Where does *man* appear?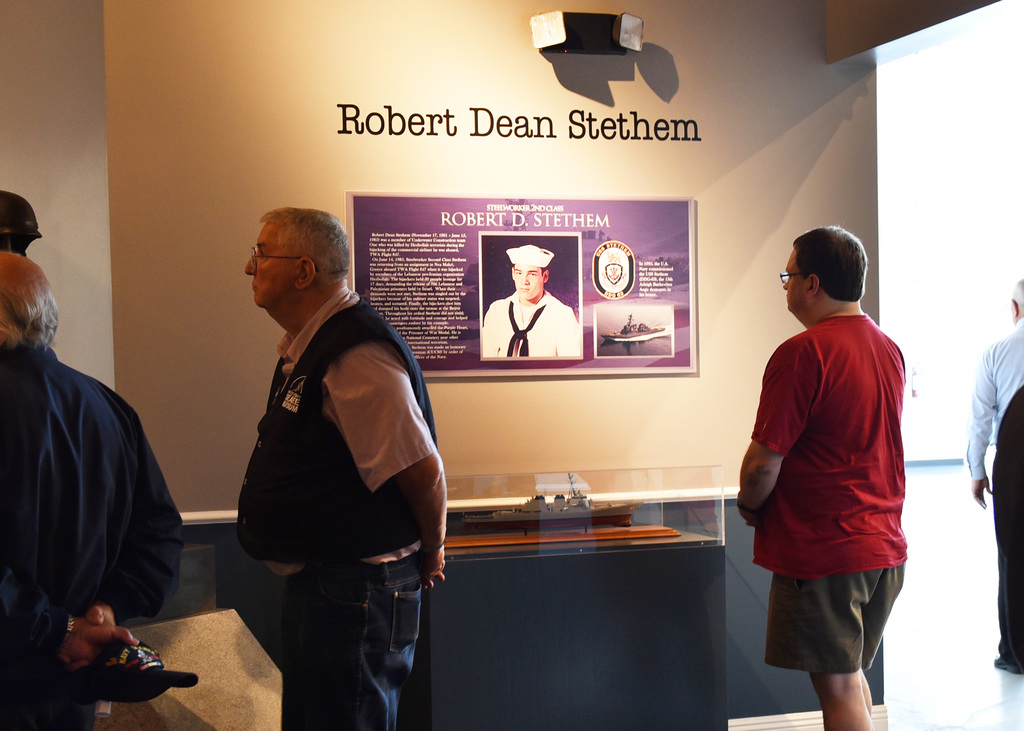
Appears at box(730, 225, 908, 730).
